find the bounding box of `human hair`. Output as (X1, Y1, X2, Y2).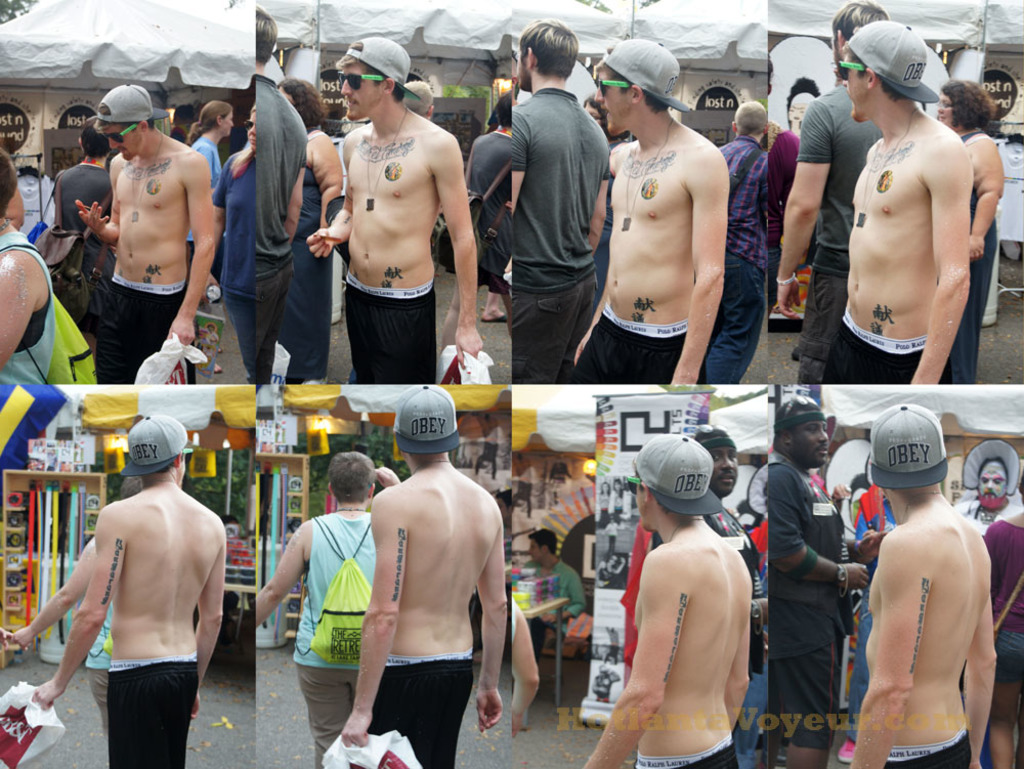
(183, 97, 232, 152).
